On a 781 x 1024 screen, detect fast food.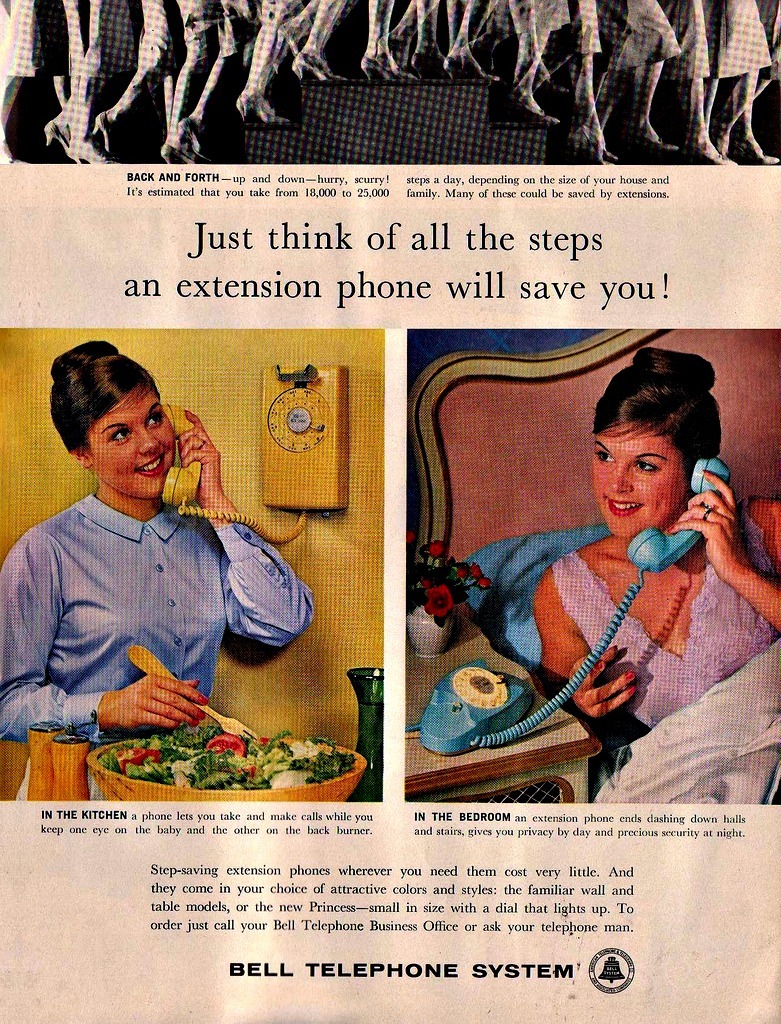
86,718,347,803.
